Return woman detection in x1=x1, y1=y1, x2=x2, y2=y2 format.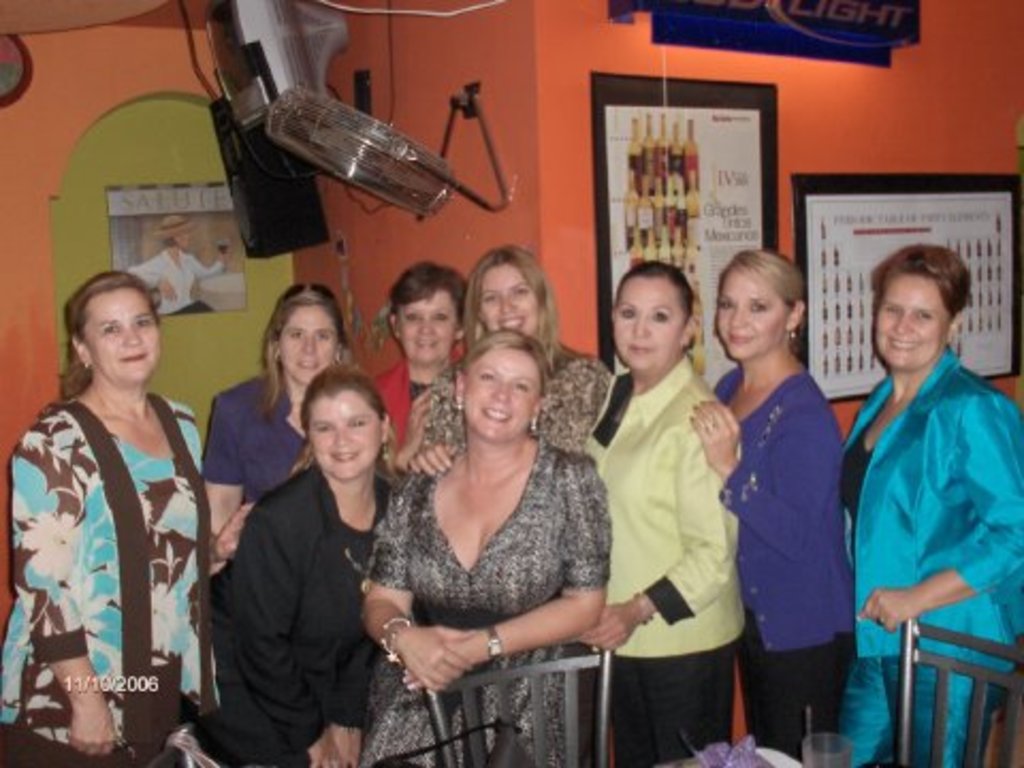
x1=369, y1=262, x2=471, y2=433.
